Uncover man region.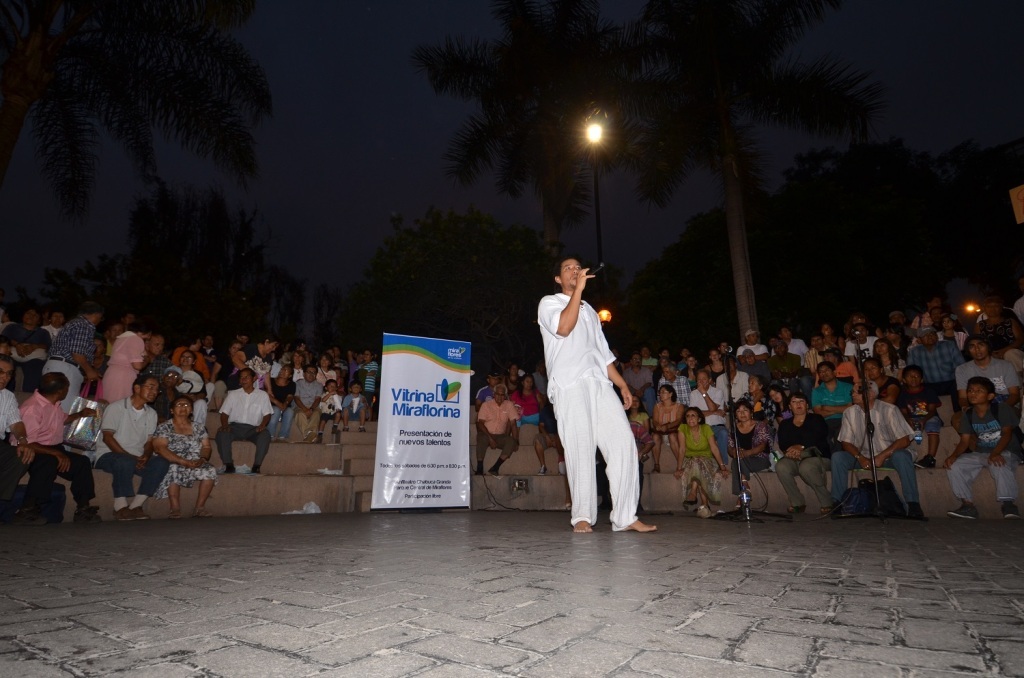
Uncovered: 842 323 884 359.
